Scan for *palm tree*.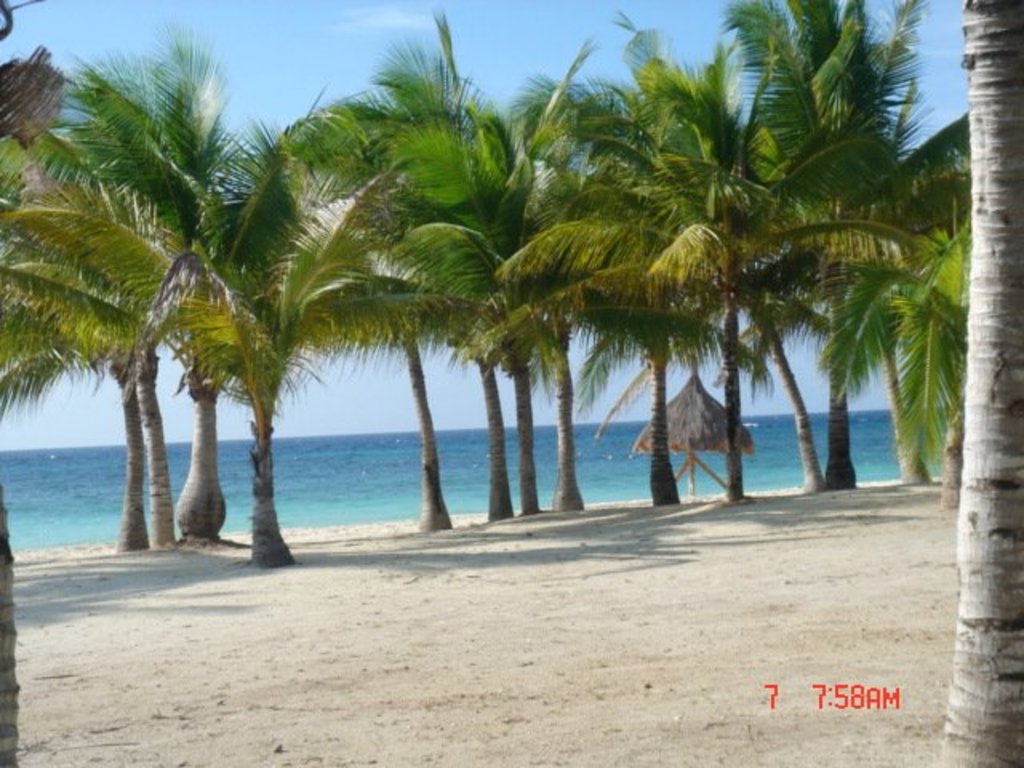
Scan result: x1=309, y1=90, x2=490, y2=493.
